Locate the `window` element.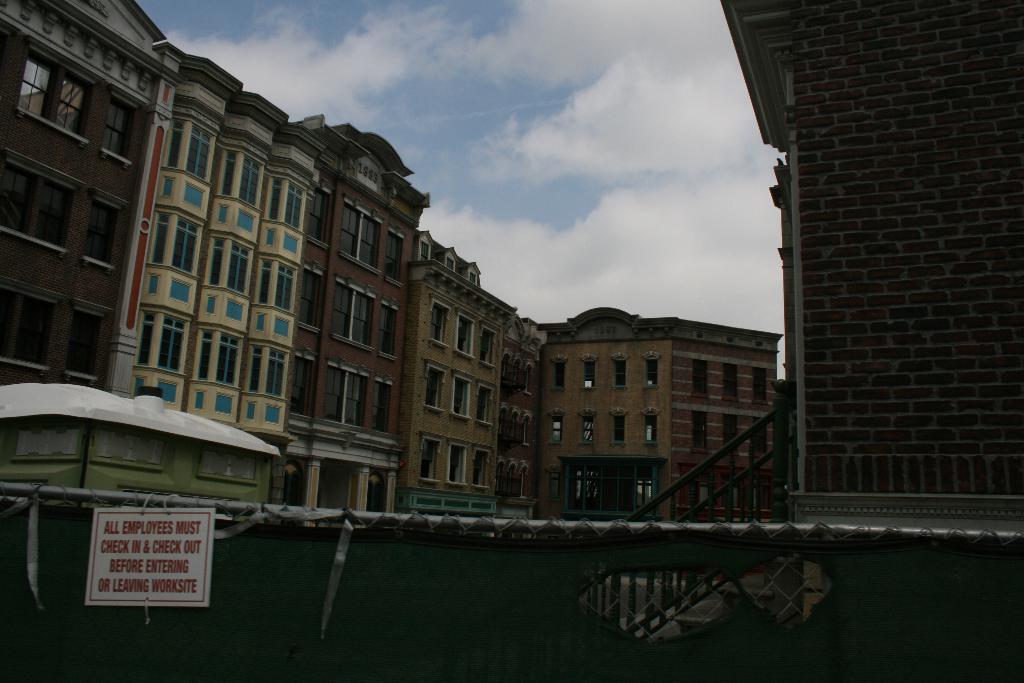
Element bbox: (left=291, top=349, right=315, bottom=422).
